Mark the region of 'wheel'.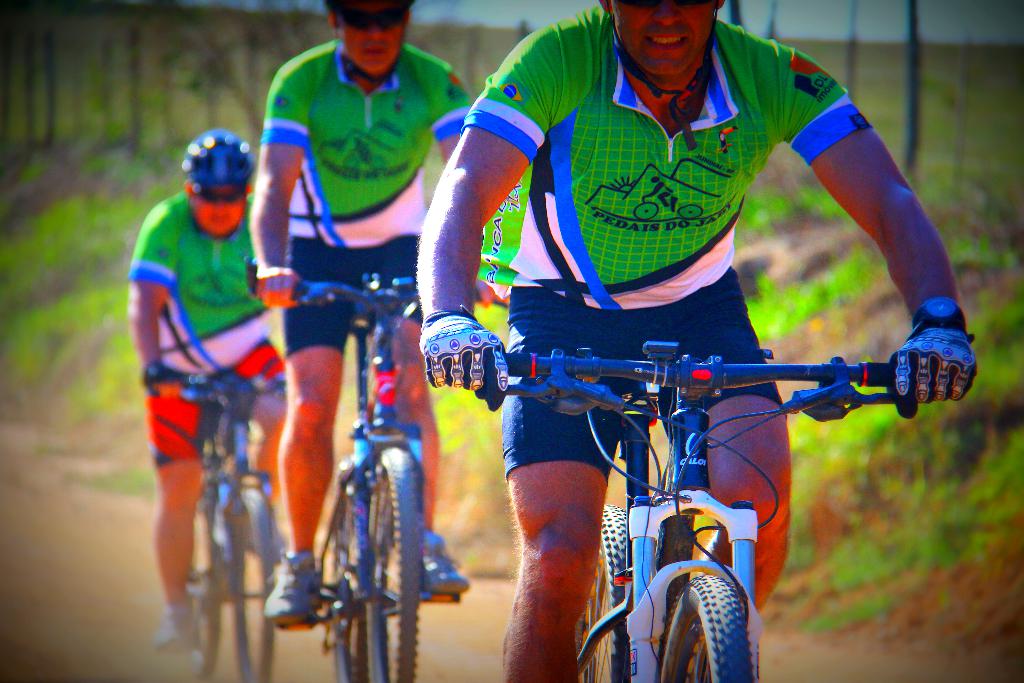
Region: {"x1": 228, "y1": 477, "x2": 273, "y2": 682}.
